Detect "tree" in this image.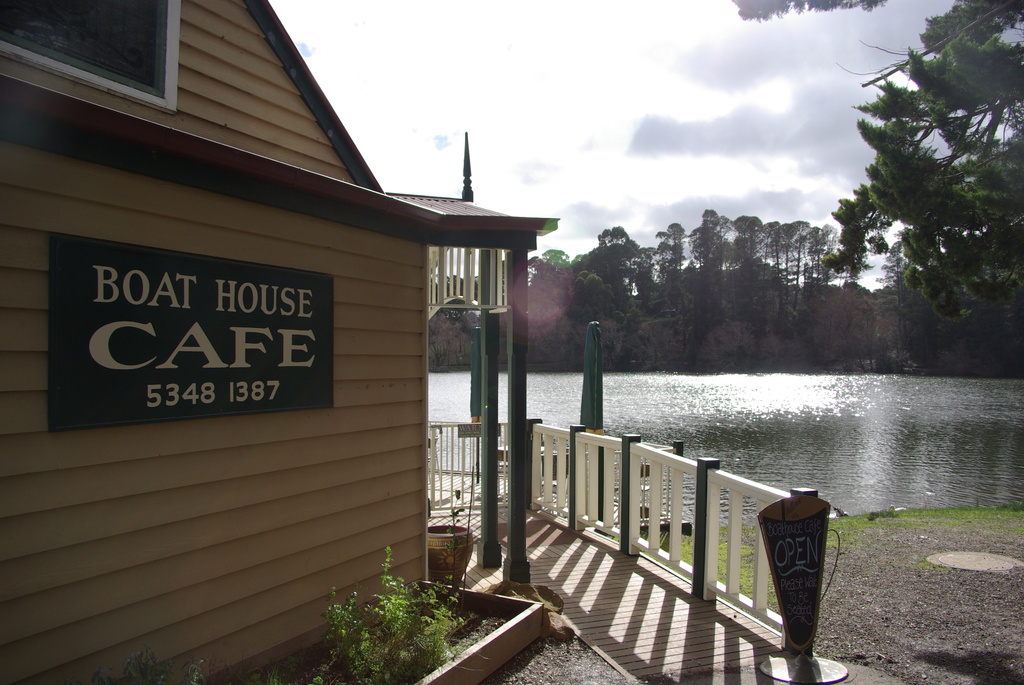
Detection: region(732, 0, 874, 24).
